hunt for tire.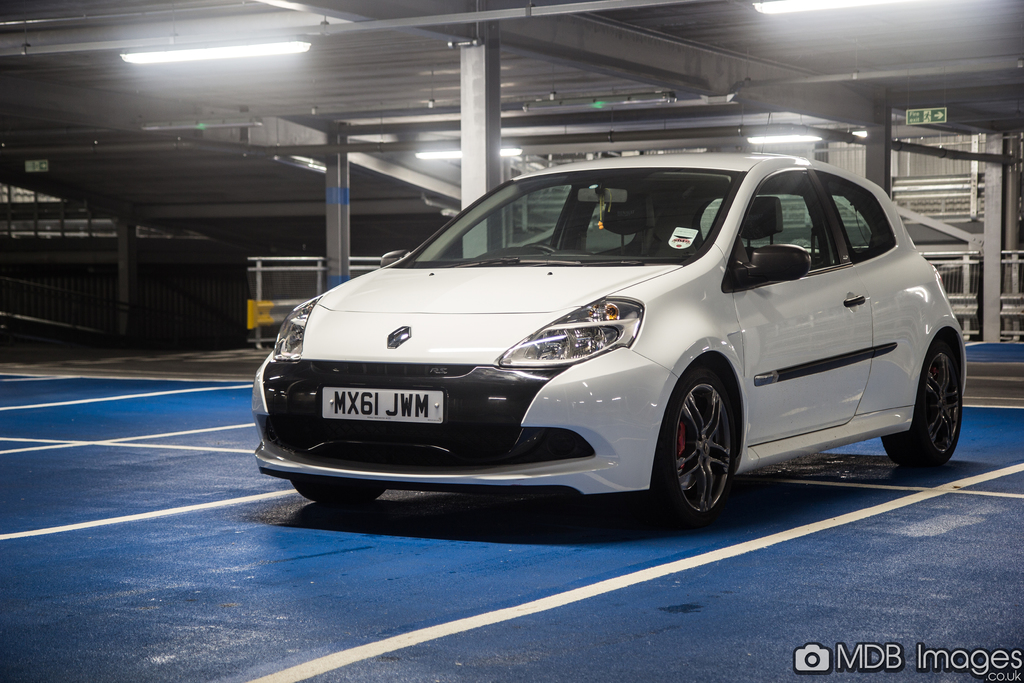
Hunted down at [659, 360, 755, 528].
